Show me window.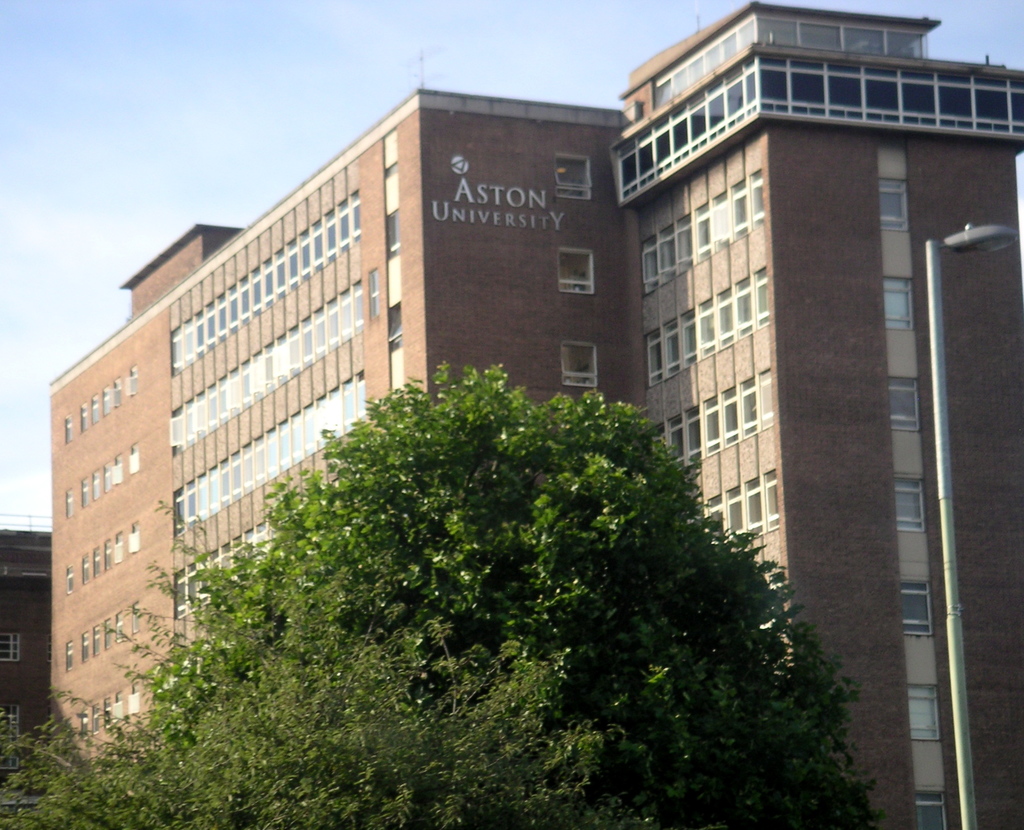
window is here: rect(109, 463, 111, 484).
